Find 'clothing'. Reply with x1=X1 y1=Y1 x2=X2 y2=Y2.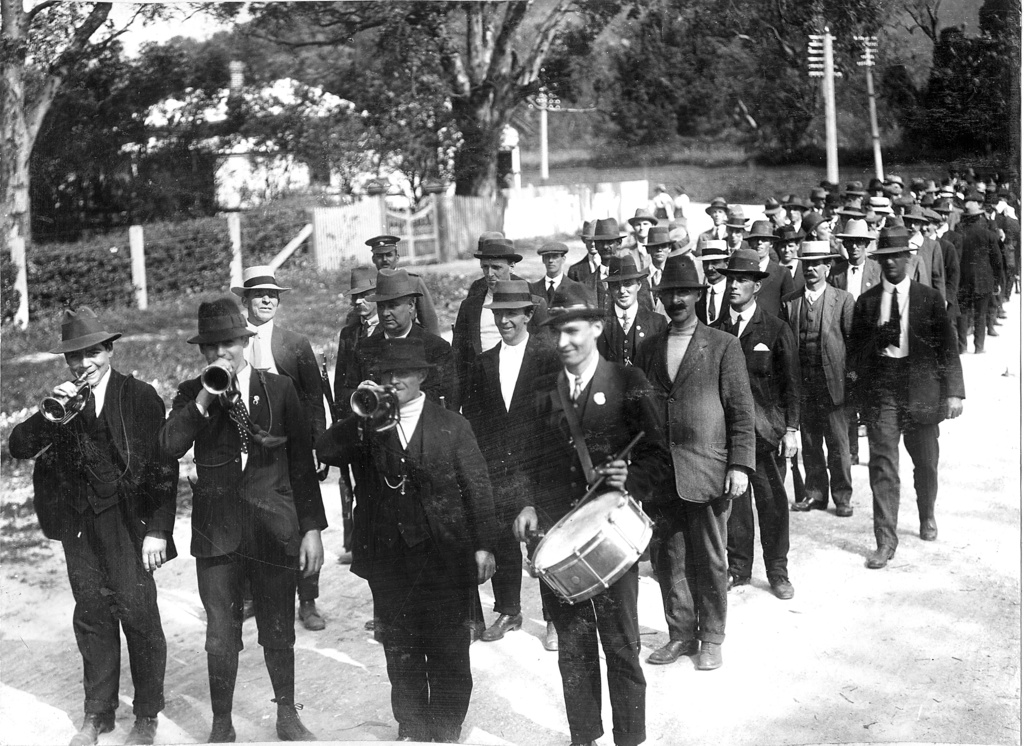
x1=330 y1=310 x2=382 y2=455.
